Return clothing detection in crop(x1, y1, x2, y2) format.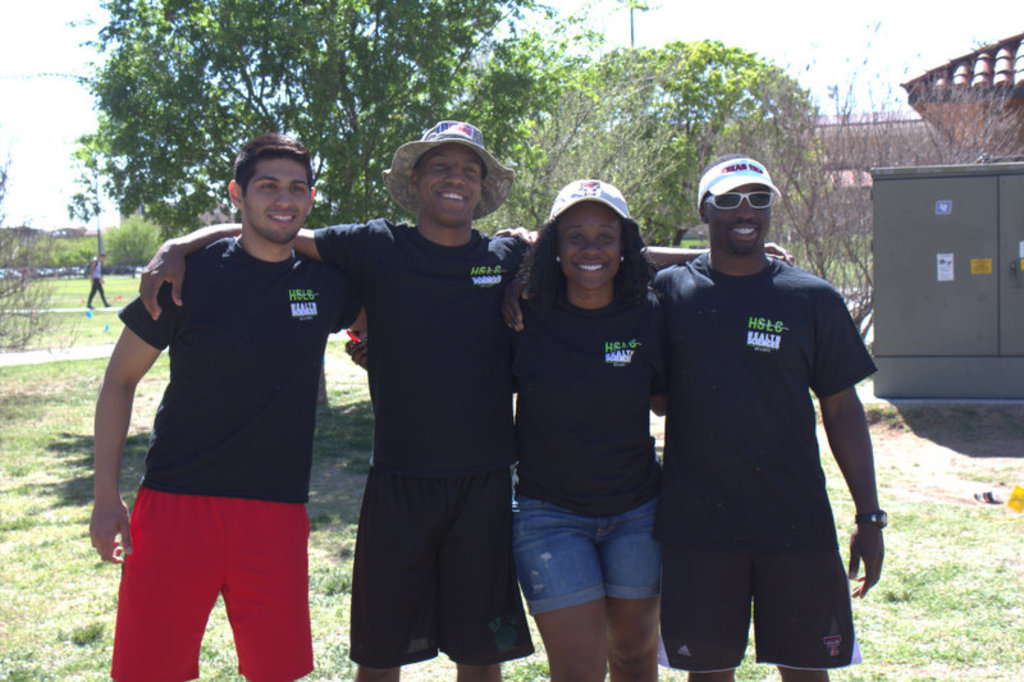
crop(83, 252, 109, 305).
